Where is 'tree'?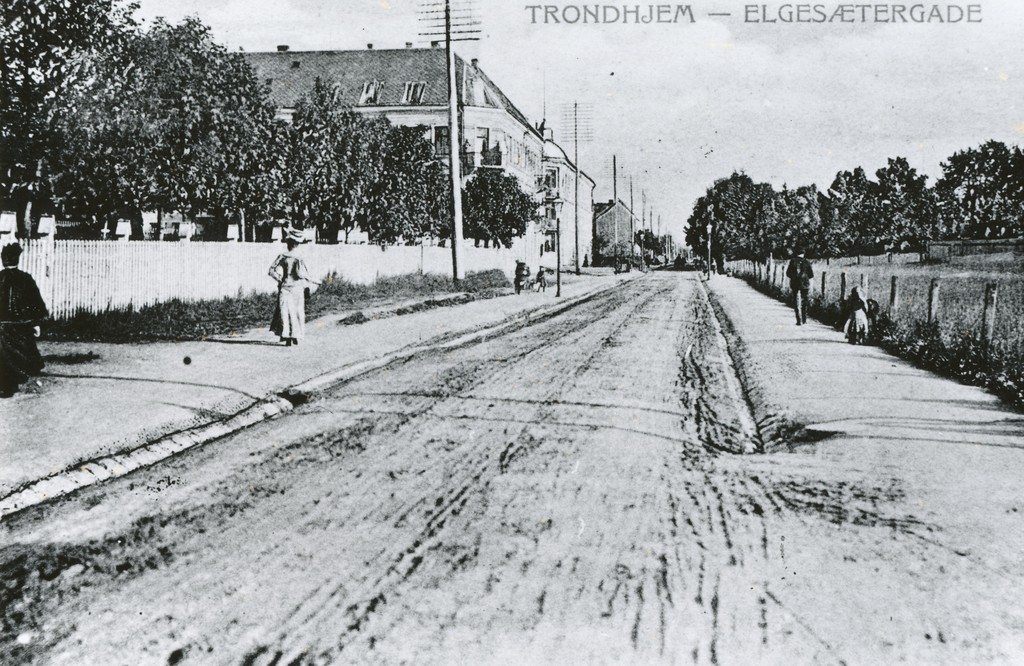
590/231/612/268.
